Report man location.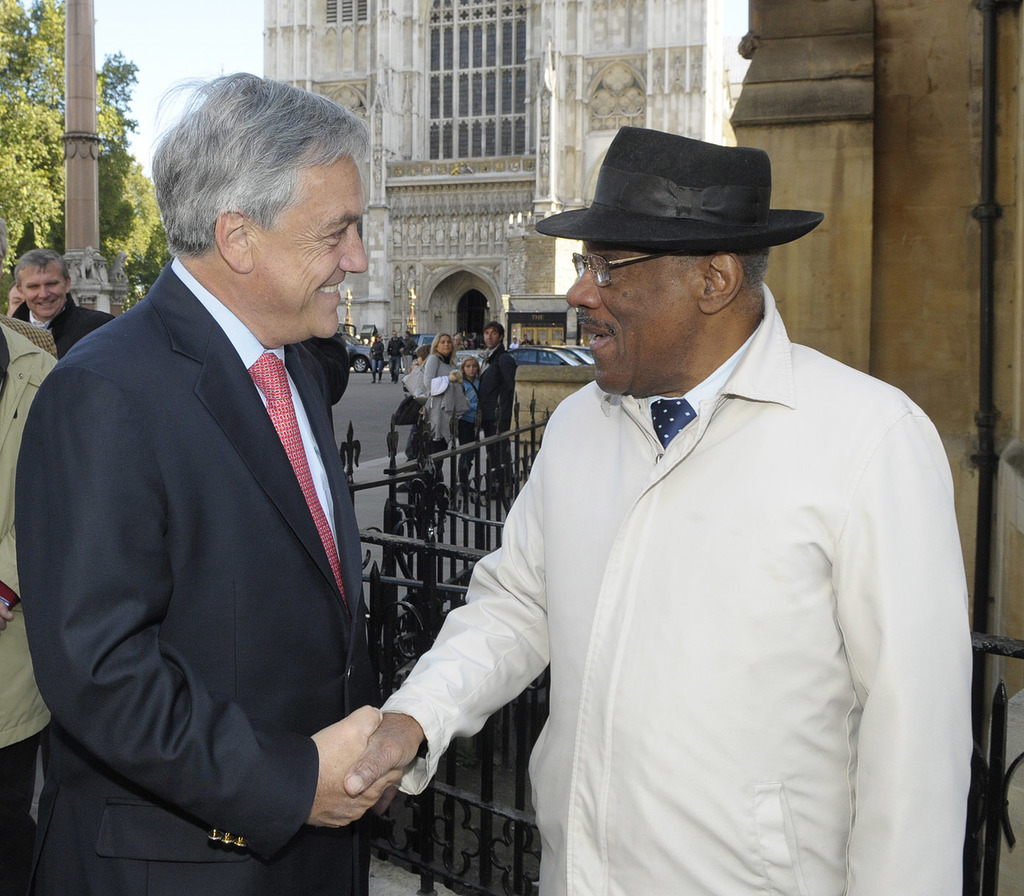
Report: <box>470,320,520,502</box>.
